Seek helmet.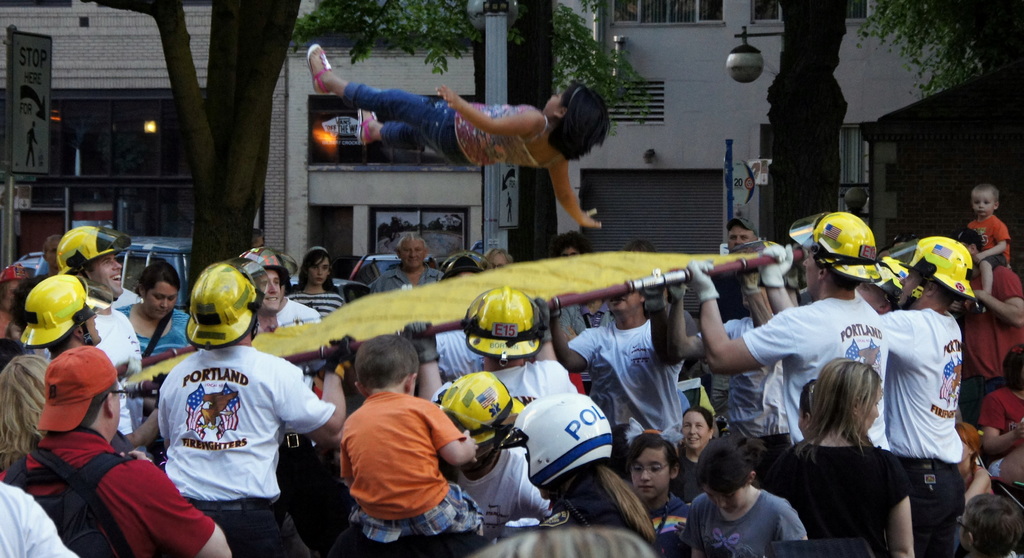
locate(867, 256, 927, 299).
